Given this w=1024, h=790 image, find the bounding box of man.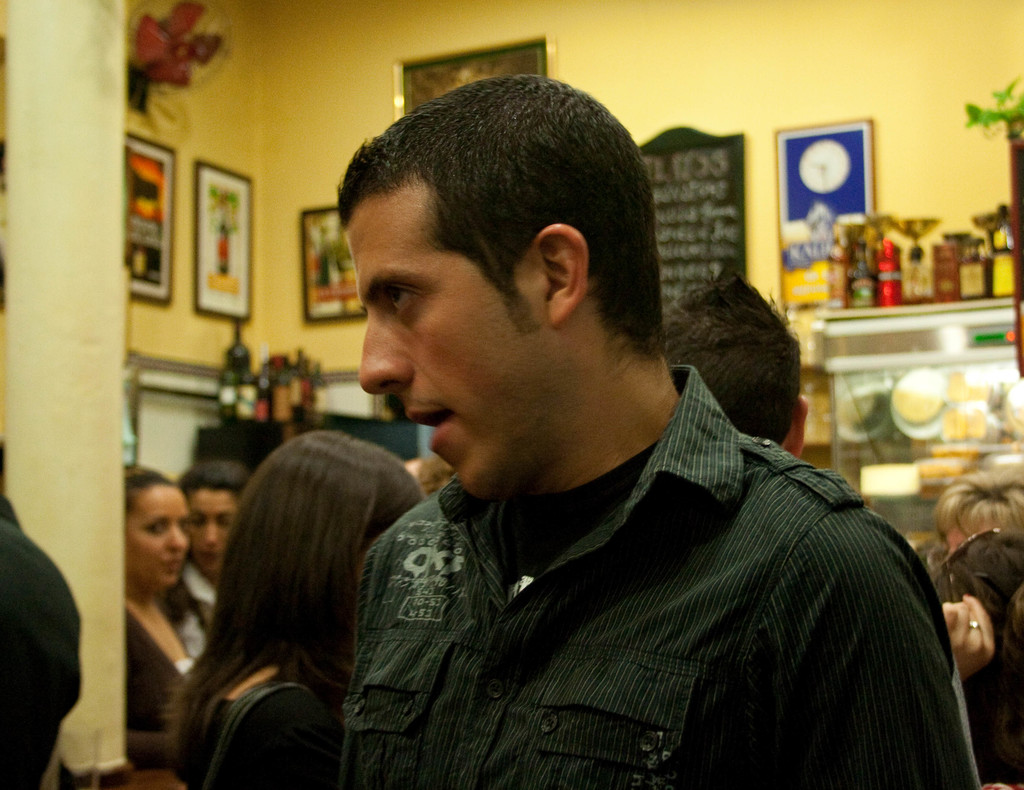
detection(337, 70, 979, 789).
